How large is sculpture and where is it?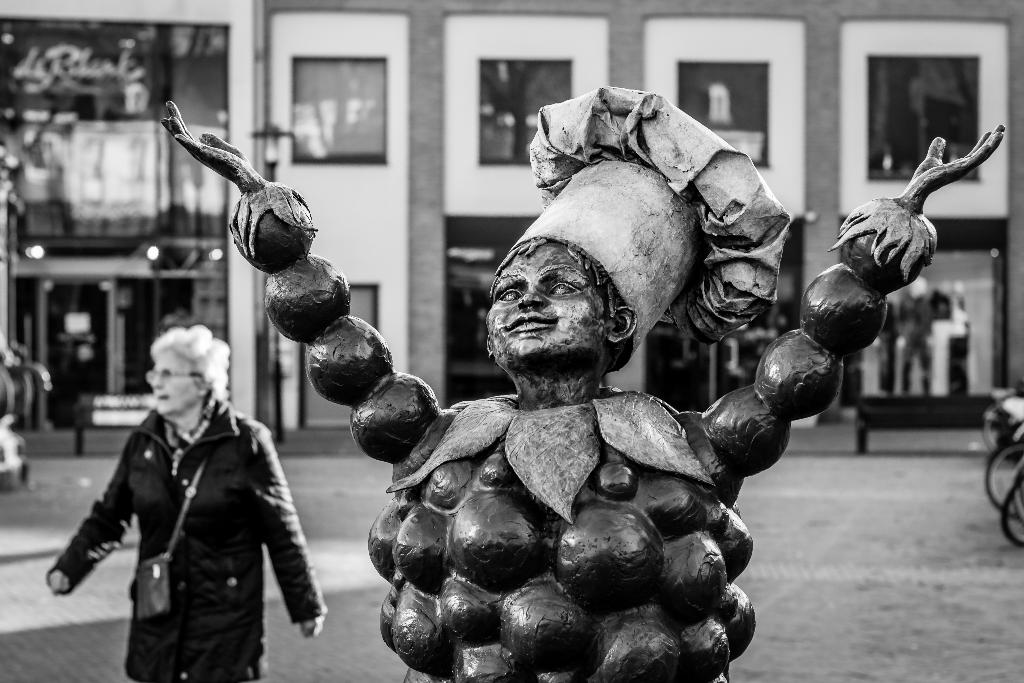
Bounding box: box=[440, 103, 796, 451].
